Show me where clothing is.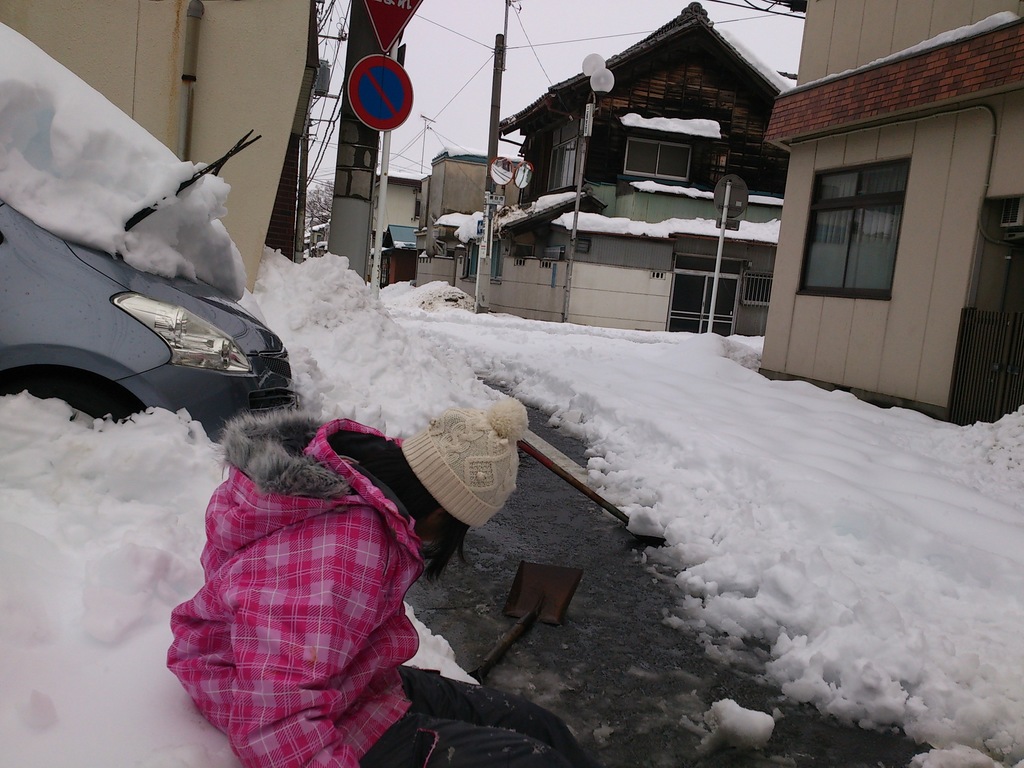
clothing is at box=[170, 404, 604, 767].
